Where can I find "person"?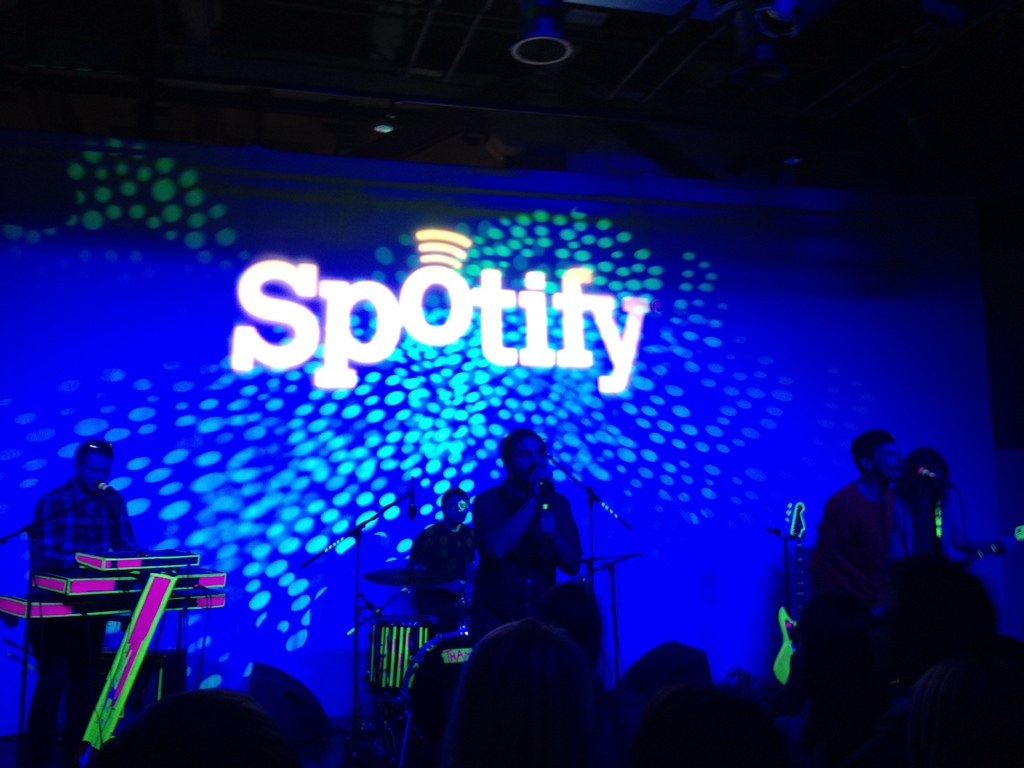
You can find it at (815,429,914,616).
